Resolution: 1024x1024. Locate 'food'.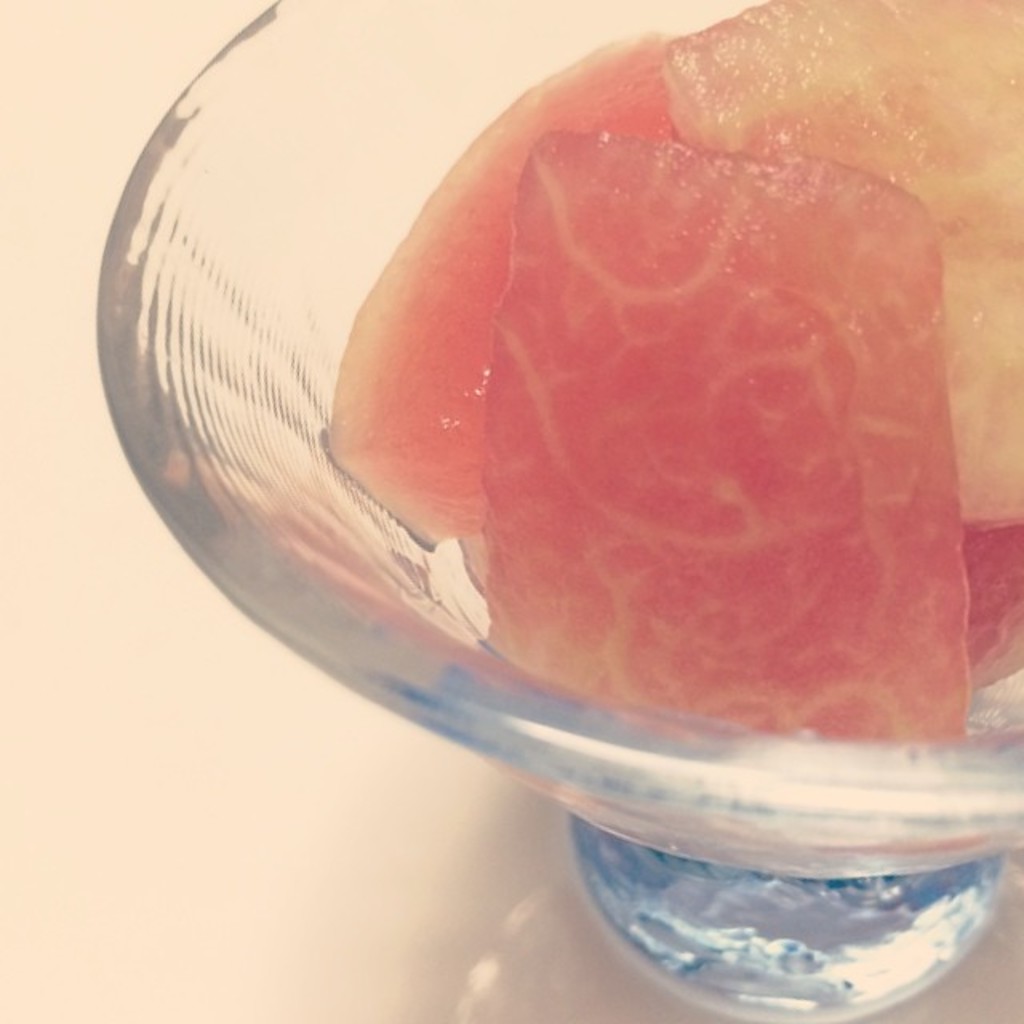
bbox=[152, 2, 971, 787].
